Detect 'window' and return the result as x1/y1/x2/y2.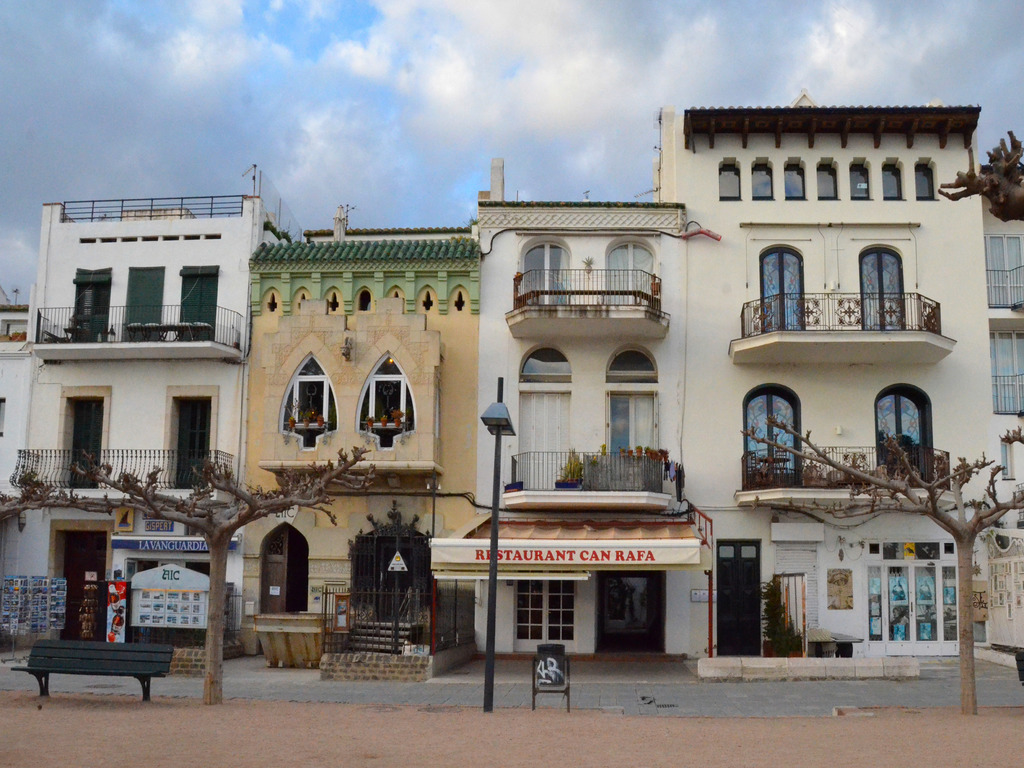
984/233/1023/300.
